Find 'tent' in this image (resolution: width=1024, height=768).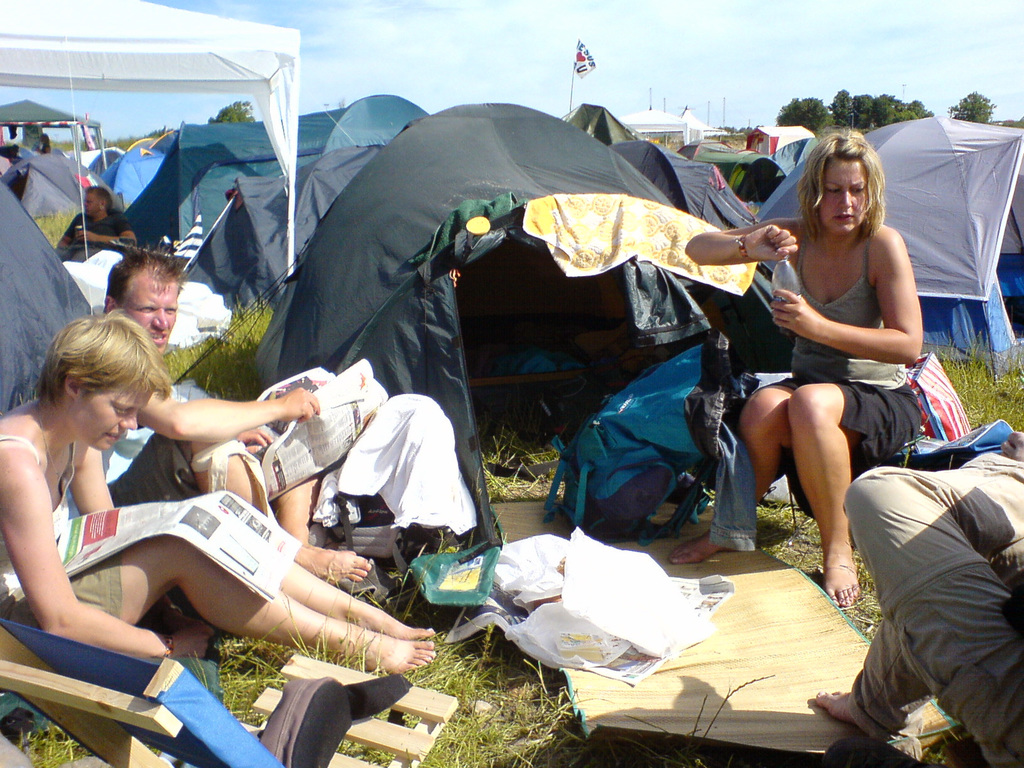
(left=0, top=172, right=148, bottom=429).
